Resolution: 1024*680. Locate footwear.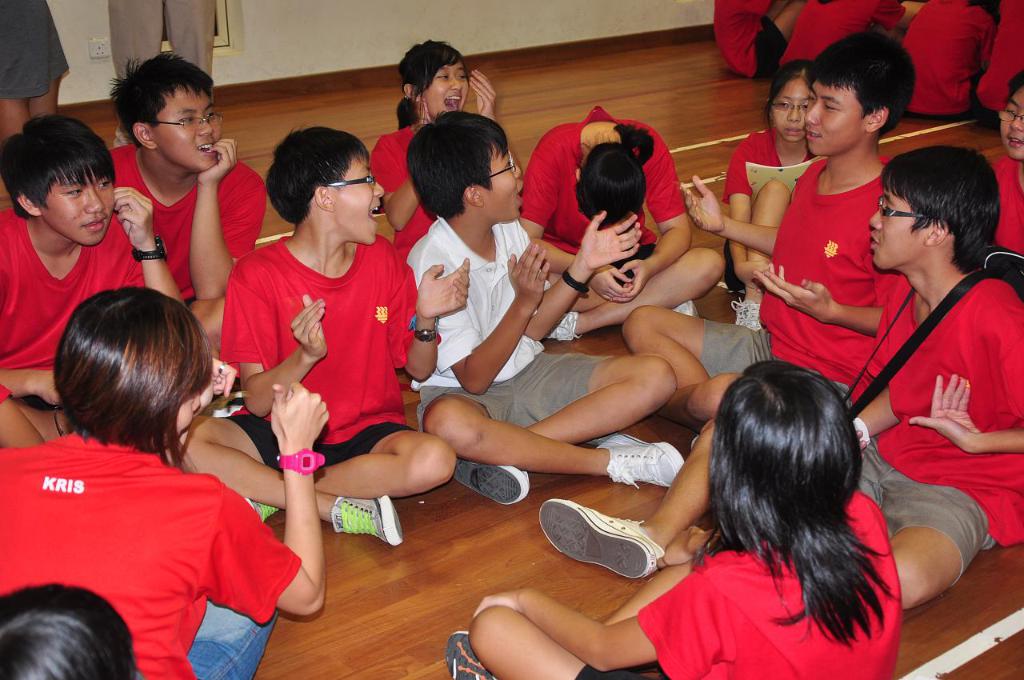
crop(544, 310, 591, 342).
